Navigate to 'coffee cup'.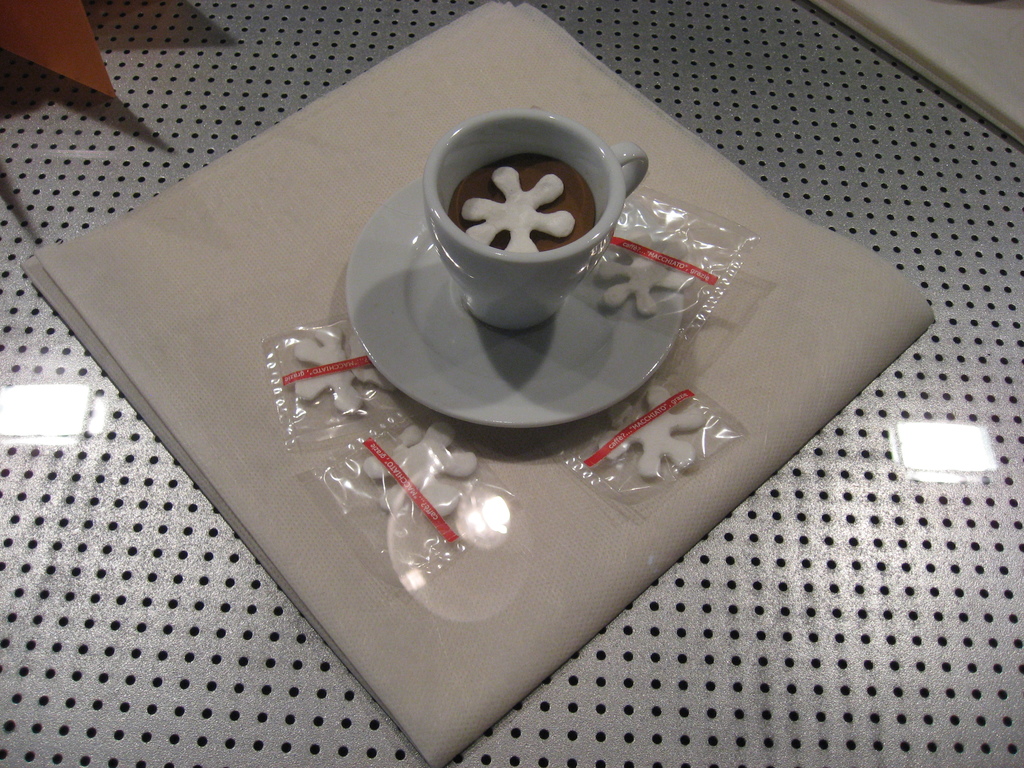
Navigation target: (423, 106, 646, 326).
